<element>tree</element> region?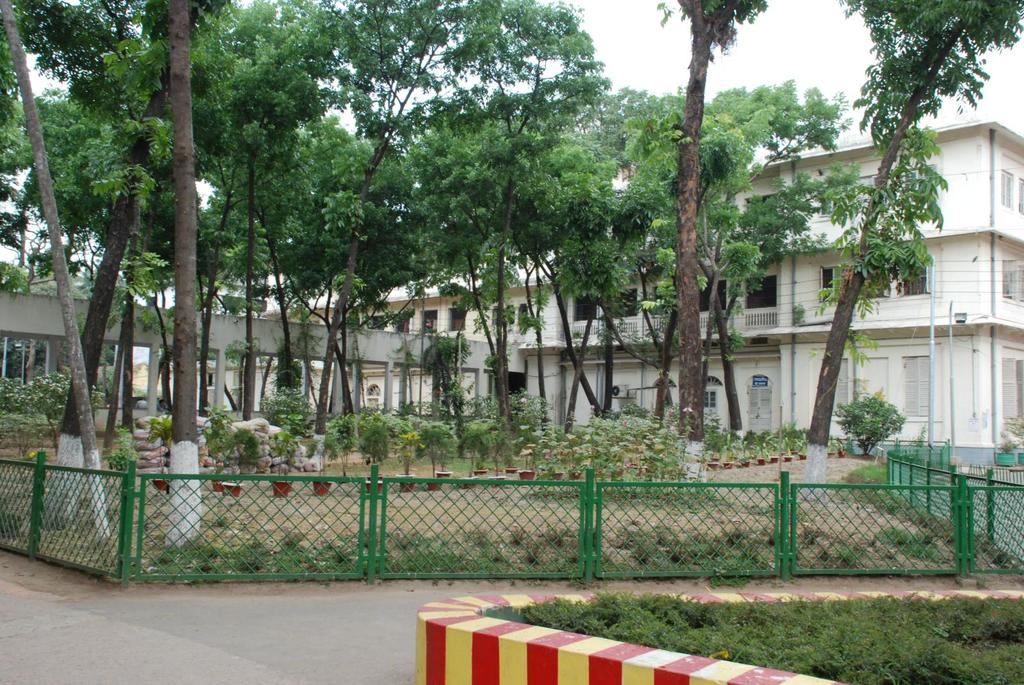
bbox=(796, 0, 1023, 502)
